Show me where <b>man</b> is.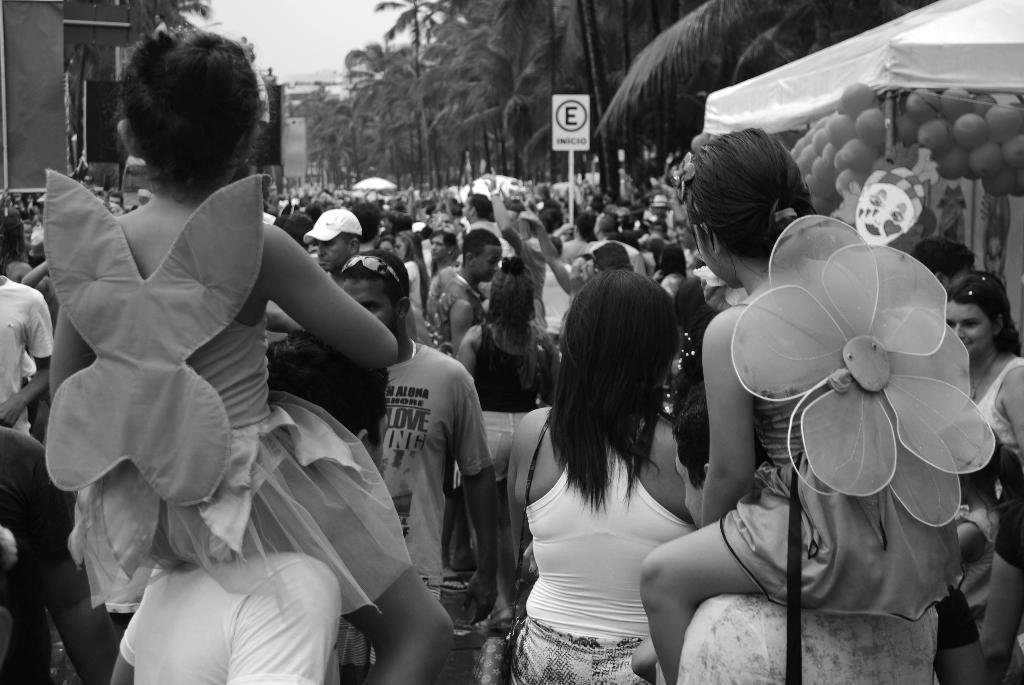
<b>man</b> is at (424, 227, 502, 381).
